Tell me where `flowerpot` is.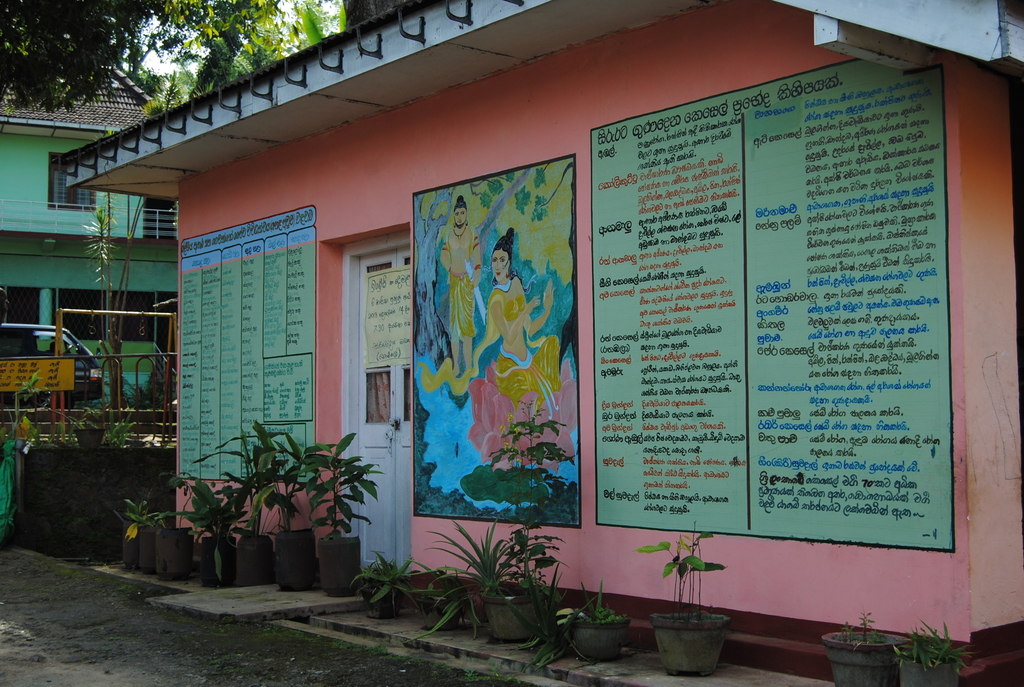
`flowerpot` is at (x1=136, y1=525, x2=159, y2=576).
